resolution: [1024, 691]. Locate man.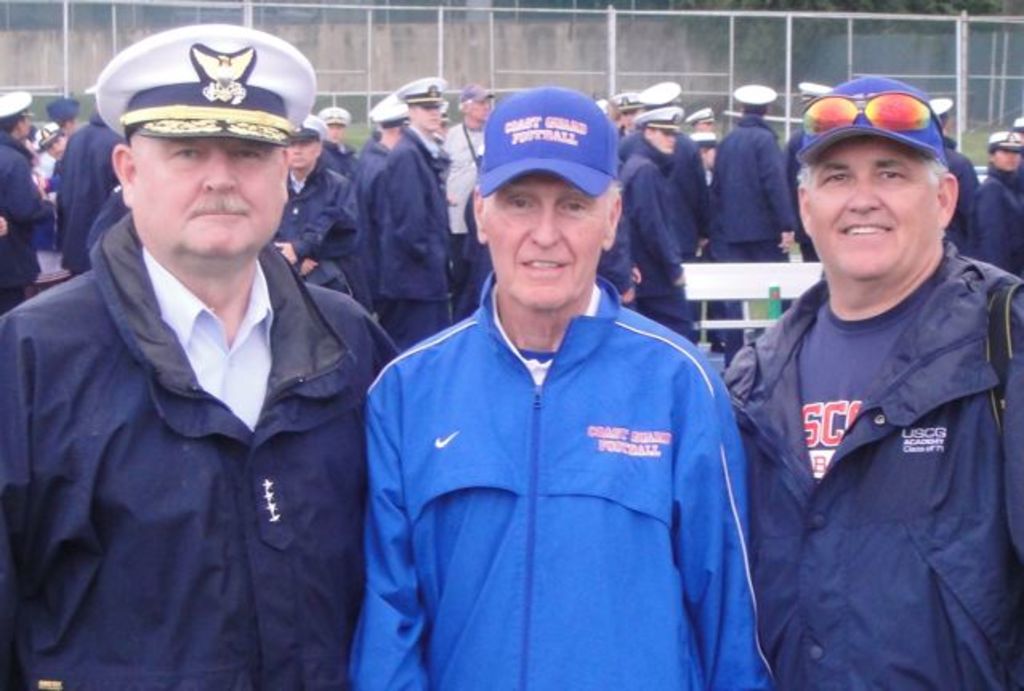
locate(0, 85, 51, 316).
